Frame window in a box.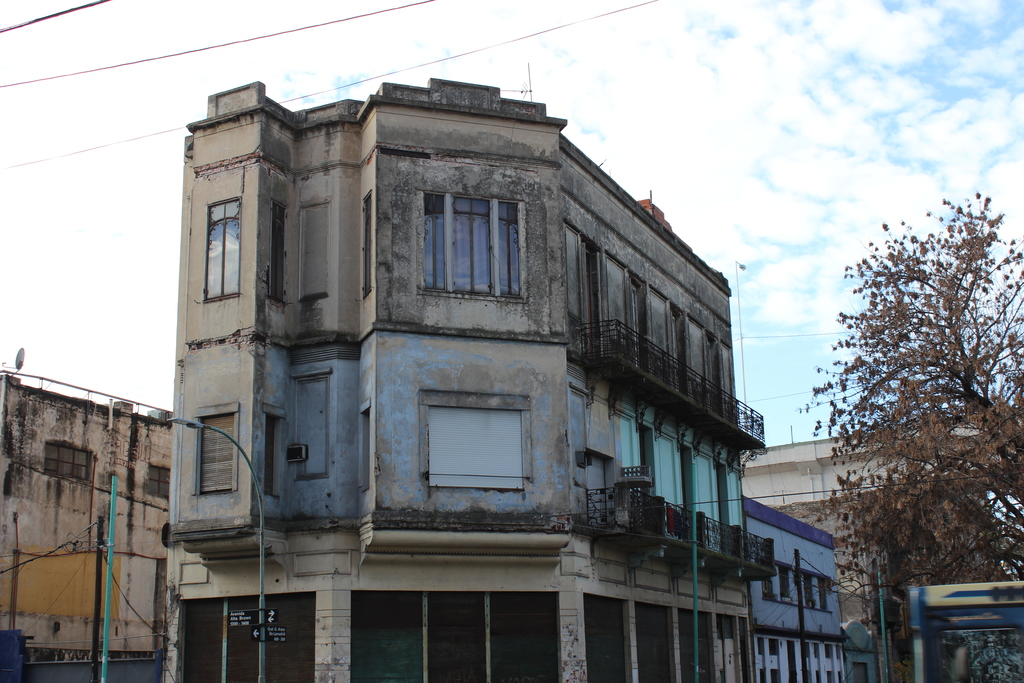
424,405,526,486.
